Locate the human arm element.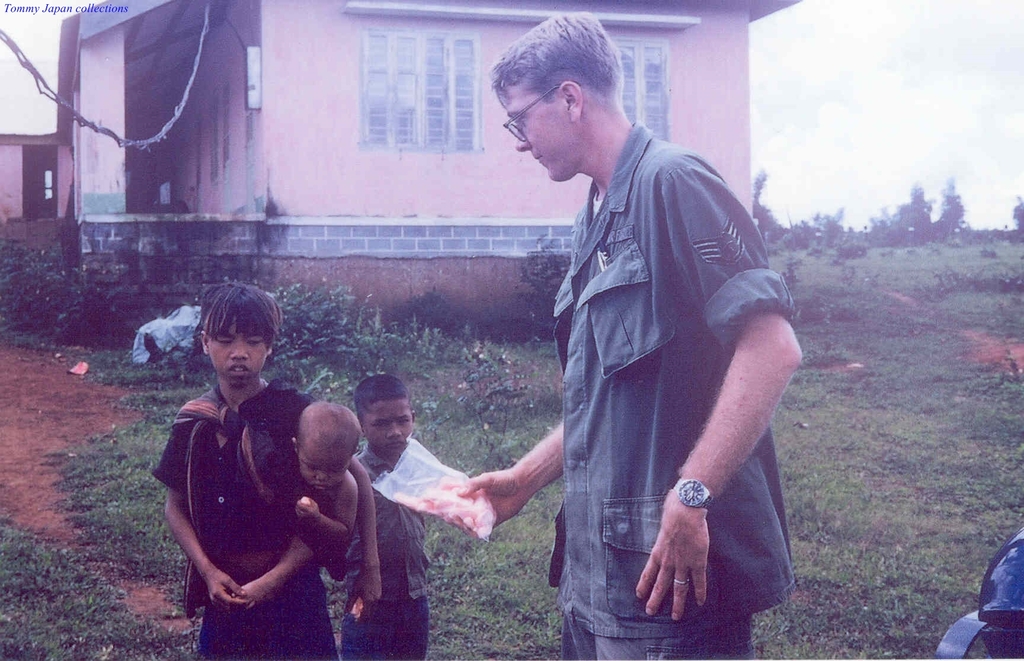
Element bbox: left=295, top=474, right=359, bottom=543.
